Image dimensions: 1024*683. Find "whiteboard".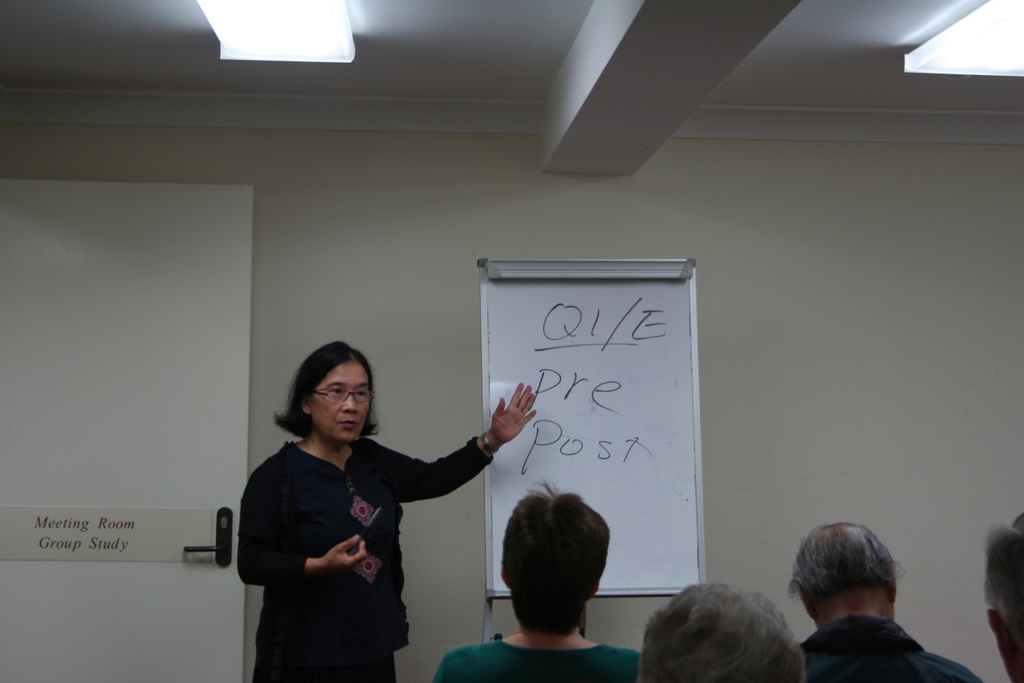
locate(483, 258, 703, 643).
